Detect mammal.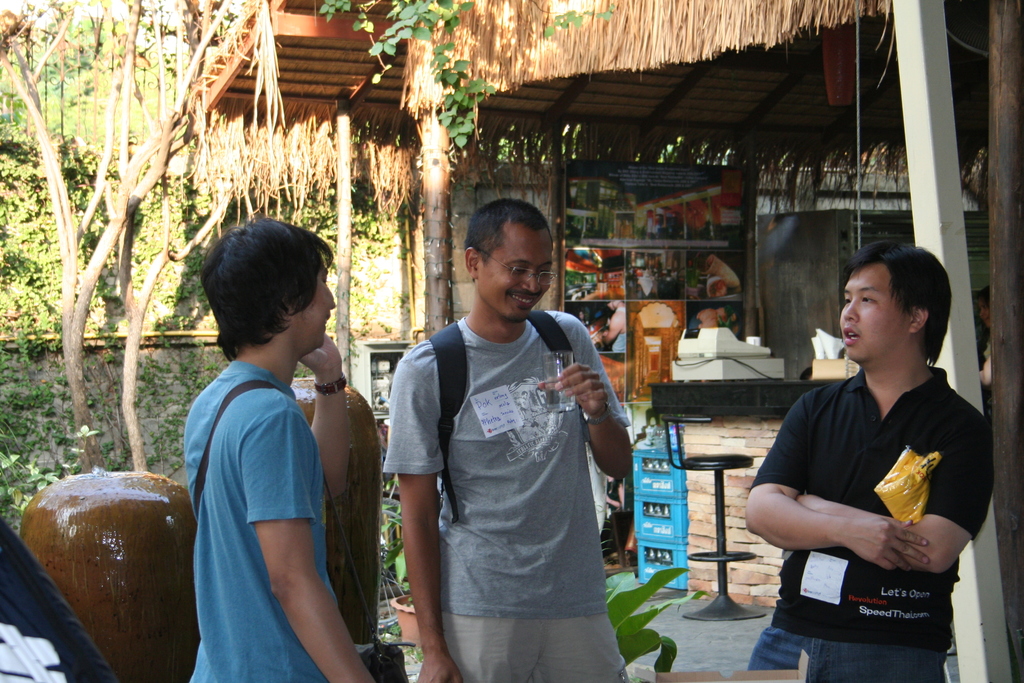
Detected at locate(742, 252, 997, 682).
